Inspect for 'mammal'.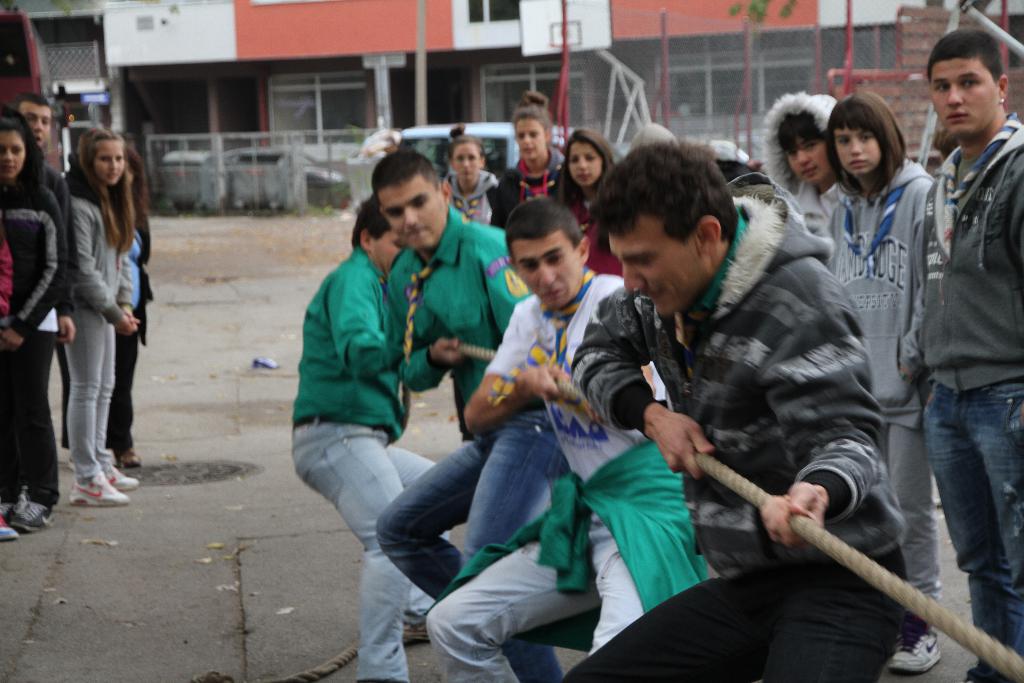
Inspection: <region>270, 161, 444, 620</region>.
